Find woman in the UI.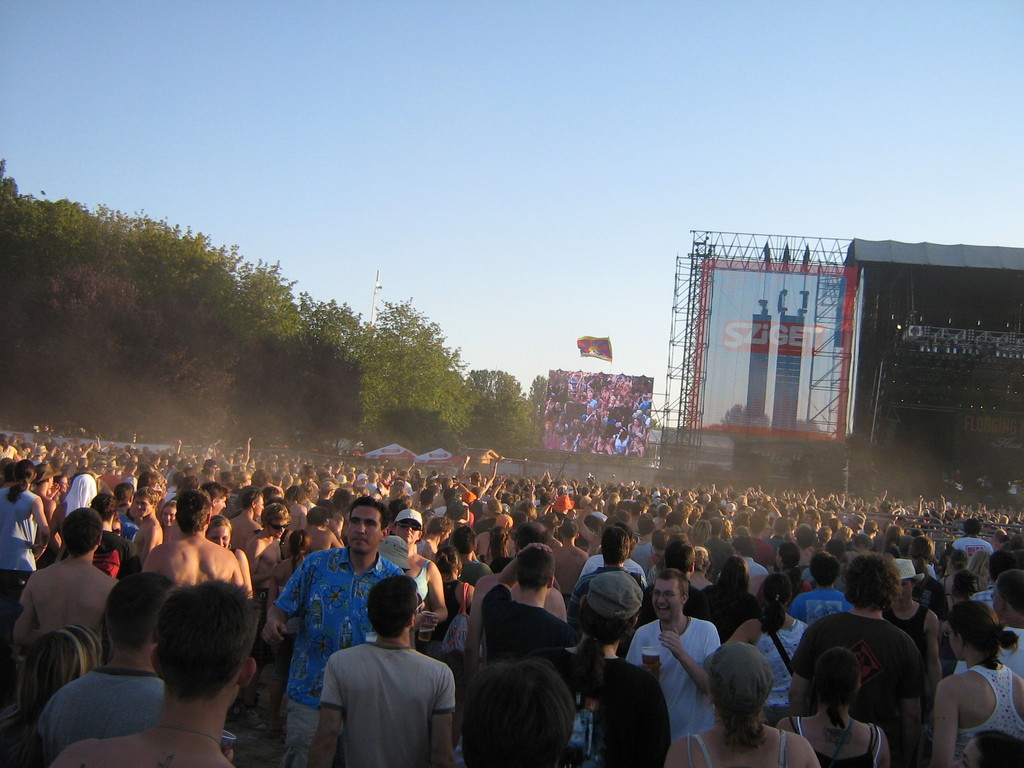
UI element at rect(781, 648, 892, 767).
